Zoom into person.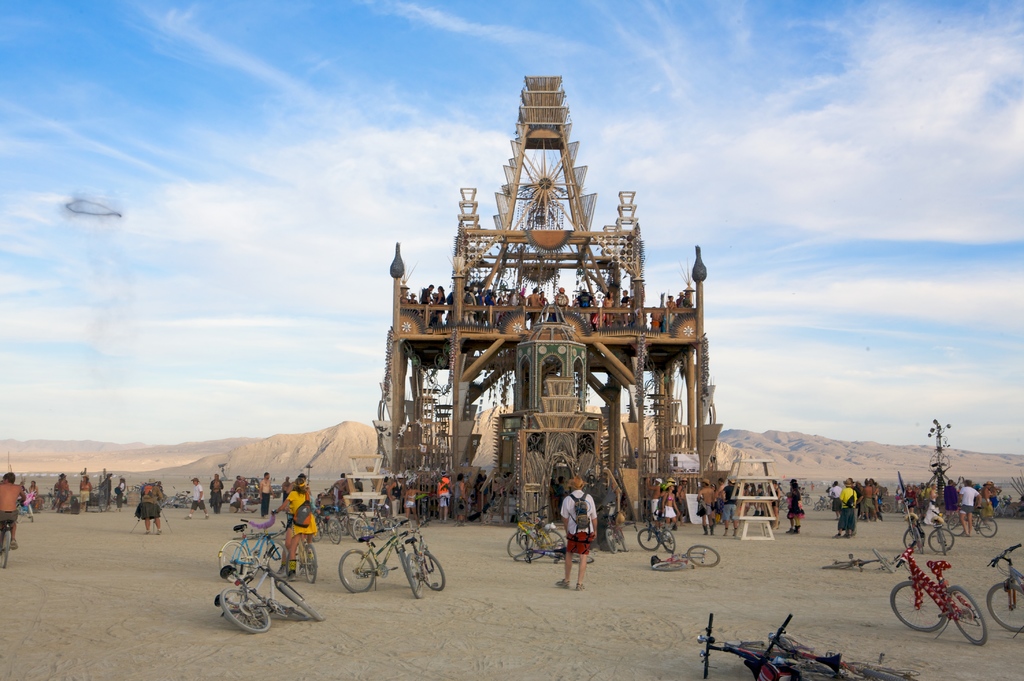
Zoom target: 182:477:211:523.
